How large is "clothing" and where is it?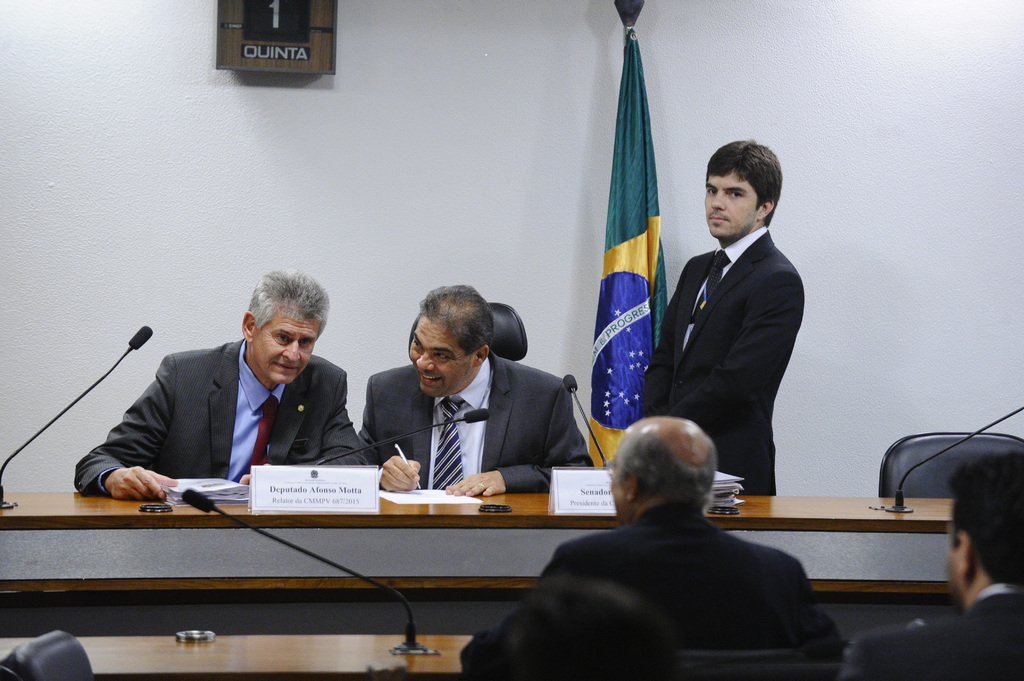
Bounding box: bbox=[842, 575, 1023, 680].
